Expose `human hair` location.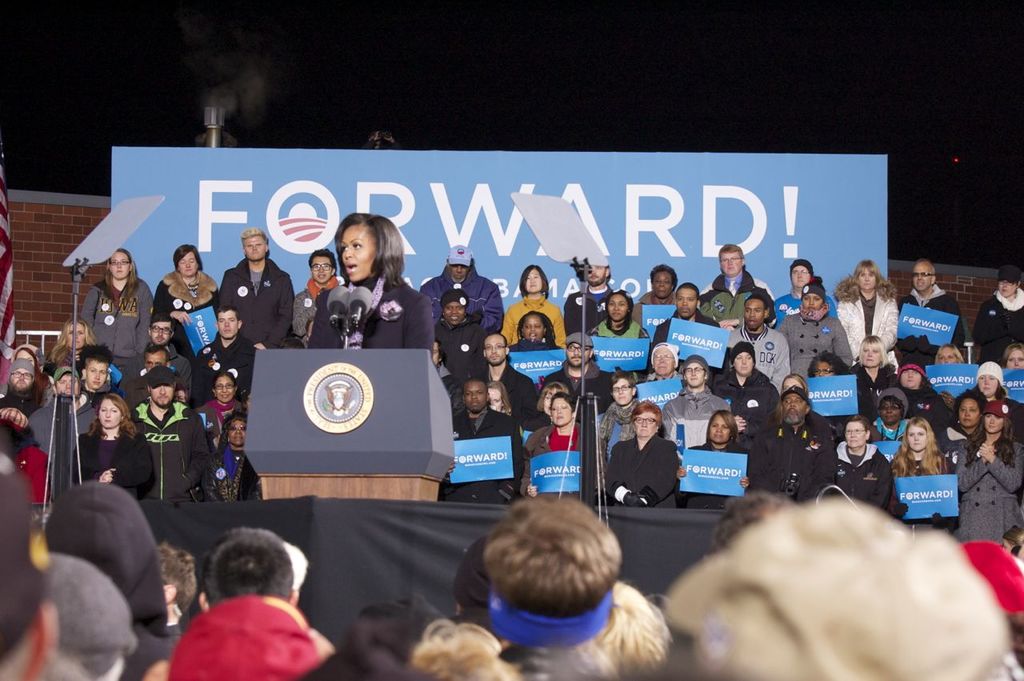
Exposed at bbox=[843, 415, 874, 442].
